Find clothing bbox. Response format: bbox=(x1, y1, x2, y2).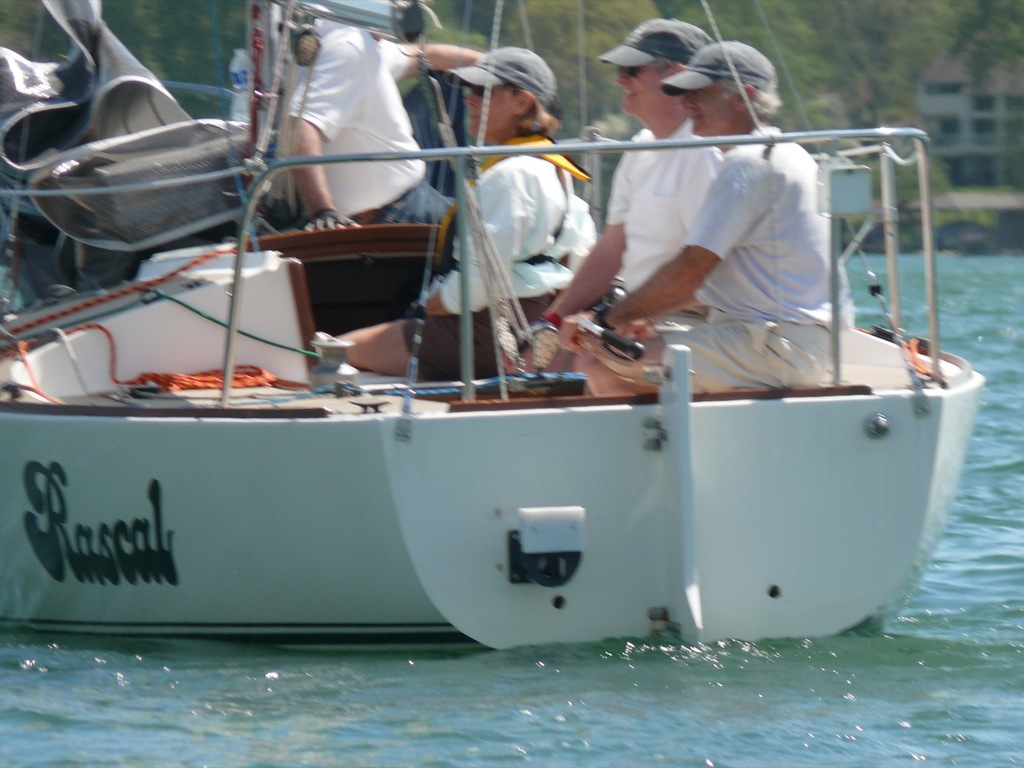
bbox=(330, 143, 595, 381).
